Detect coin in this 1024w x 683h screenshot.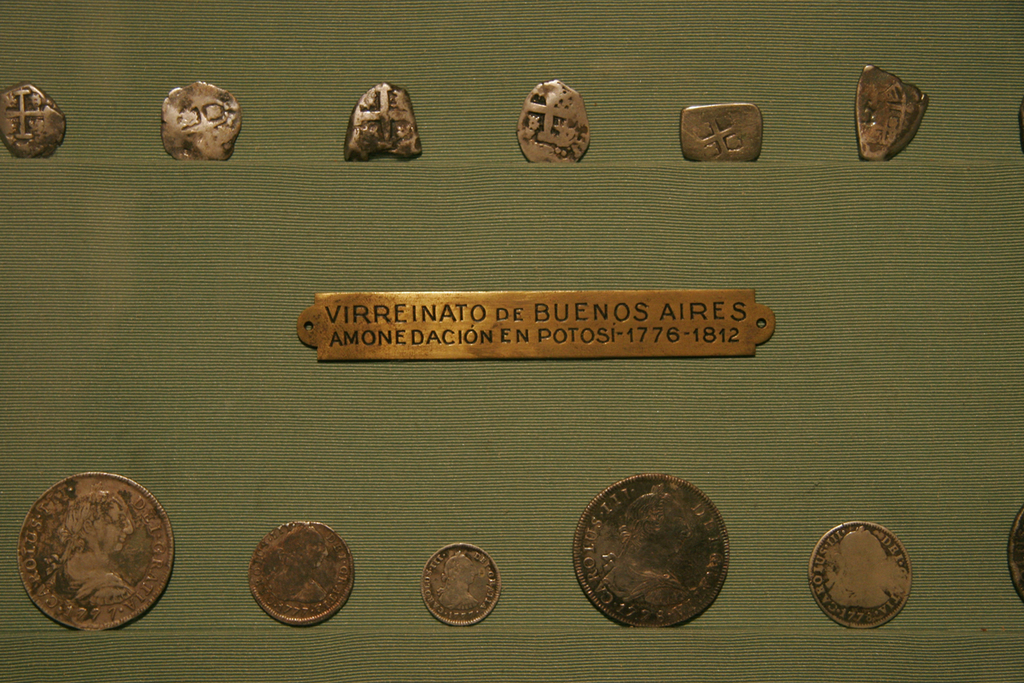
Detection: crop(340, 82, 424, 158).
